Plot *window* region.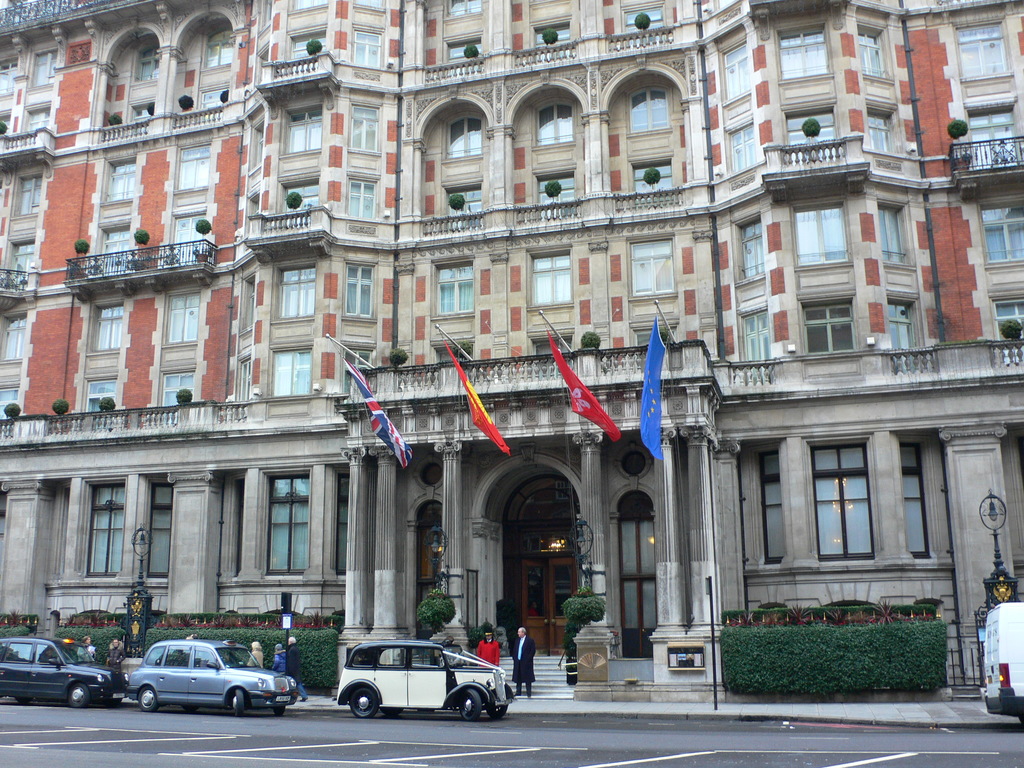
Plotted at pyautogui.locateOnScreen(134, 43, 172, 86).
